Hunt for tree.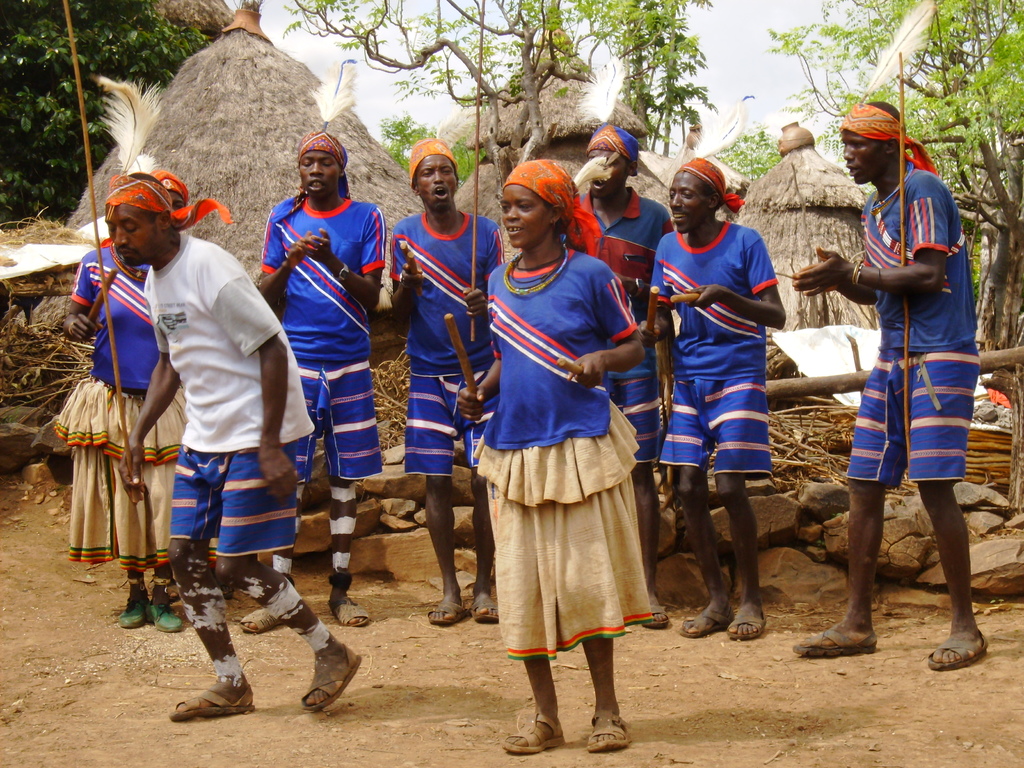
Hunted down at locate(0, 0, 211, 228).
